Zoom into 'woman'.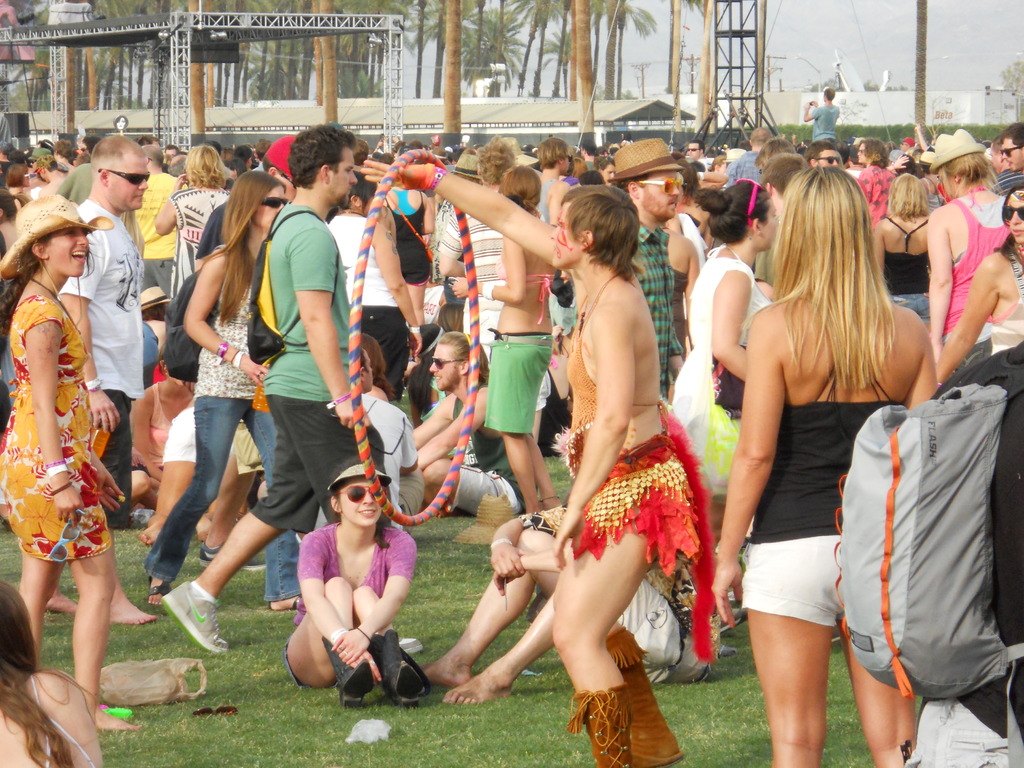
Zoom target: locate(0, 575, 107, 767).
